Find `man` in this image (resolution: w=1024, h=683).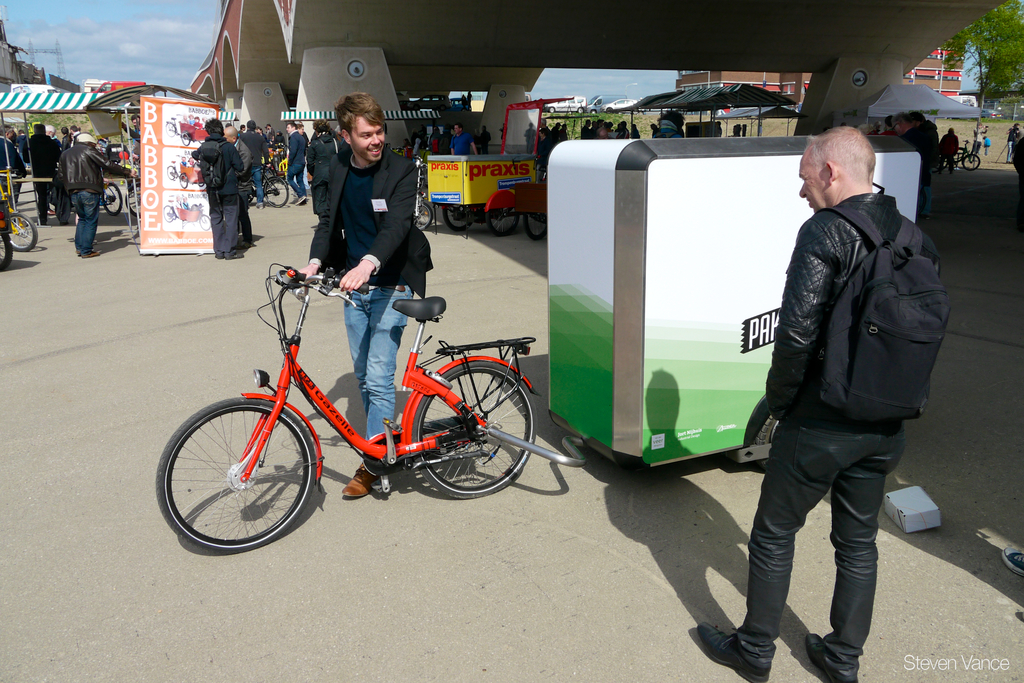
[x1=694, y1=126, x2=957, y2=682].
